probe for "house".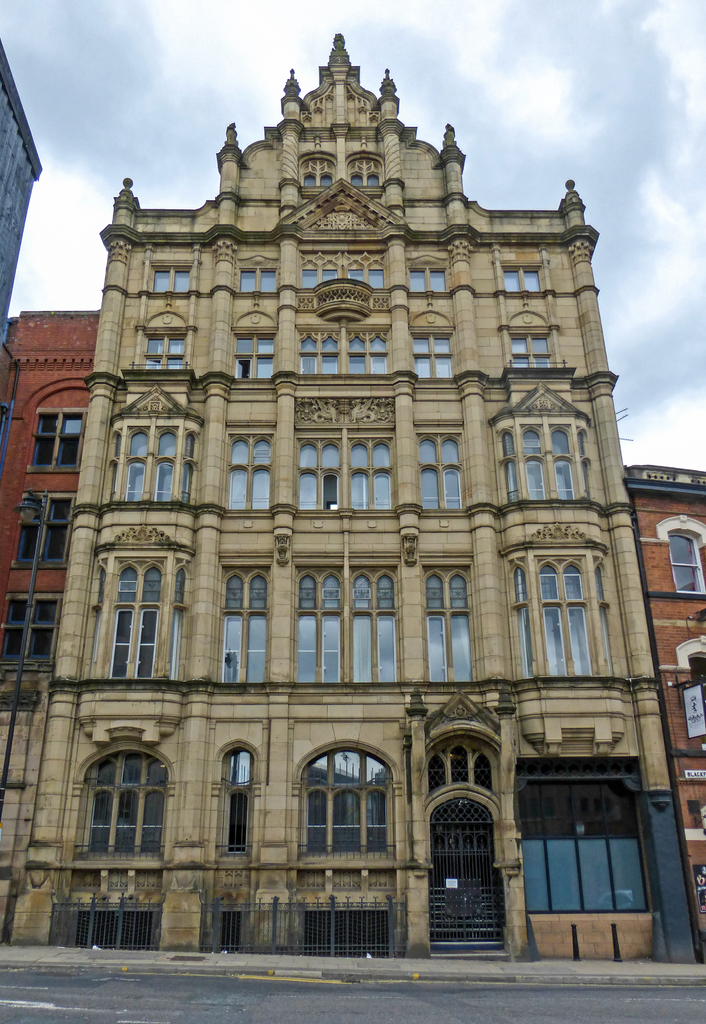
Probe result: rect(13, 29, 705, 965).
